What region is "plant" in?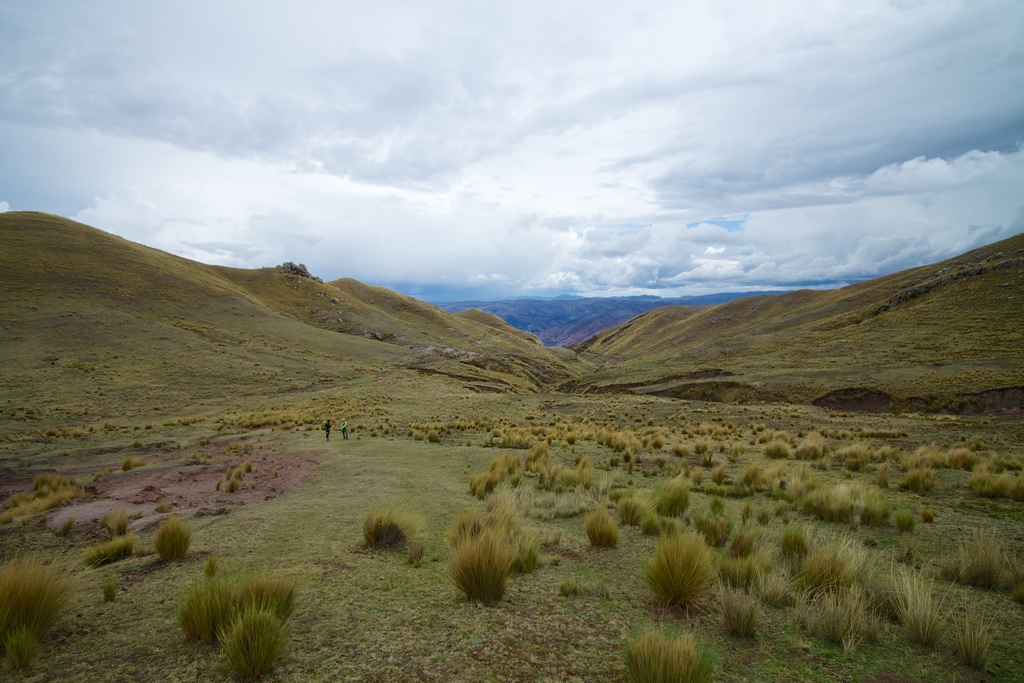
bbox=[463, 452, 520, 497].
